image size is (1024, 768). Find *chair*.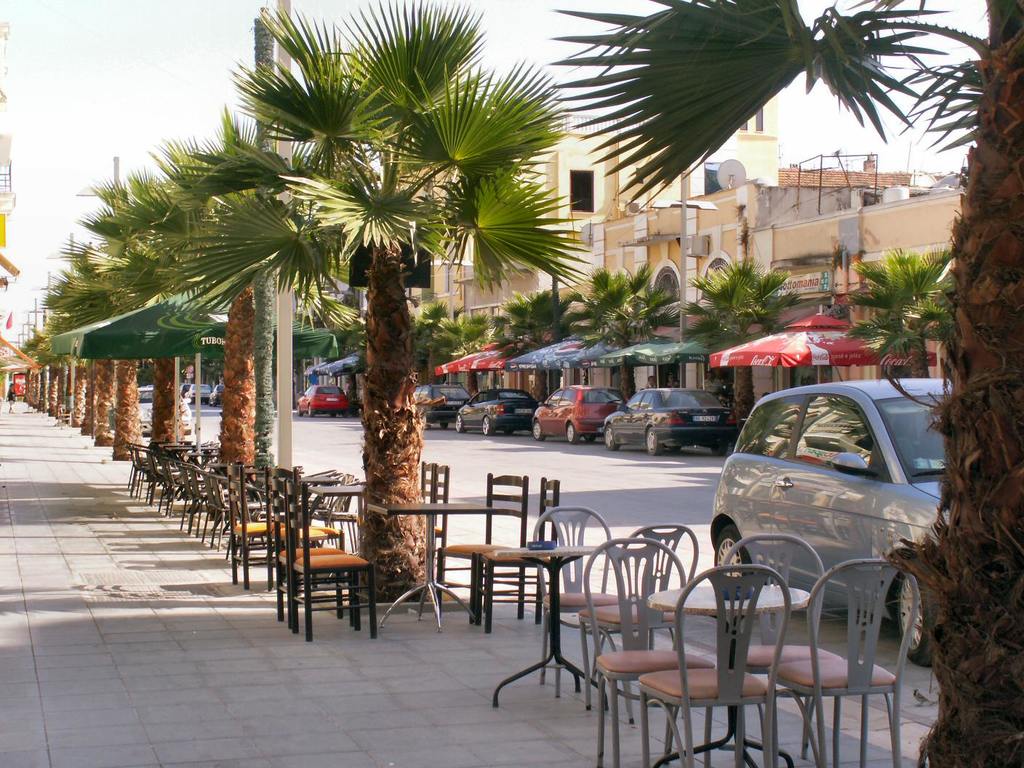
locate(440, 468, 532, 620).
